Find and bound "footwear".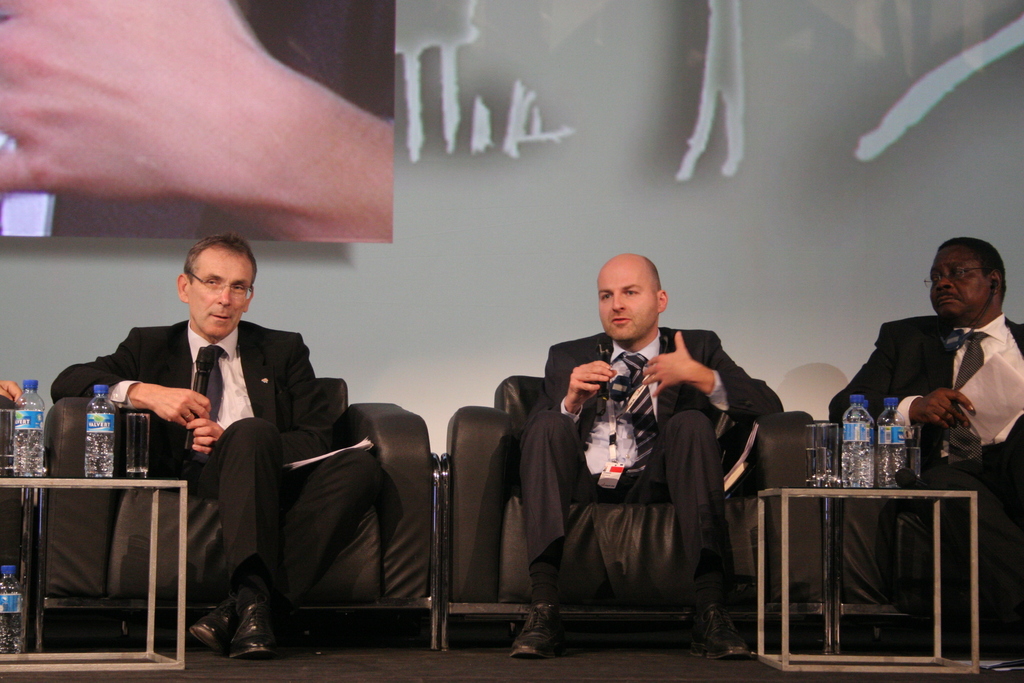
Bound: select_region(513, 589, 579, 662).
